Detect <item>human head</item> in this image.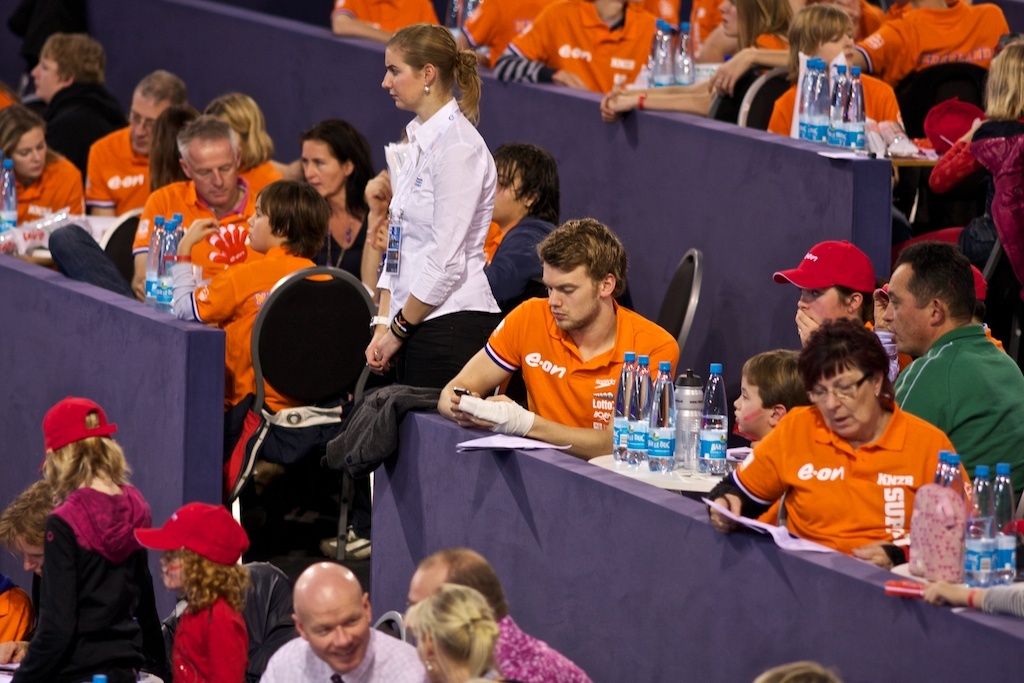
Detection: select_region(781, 1, 854, 71).
